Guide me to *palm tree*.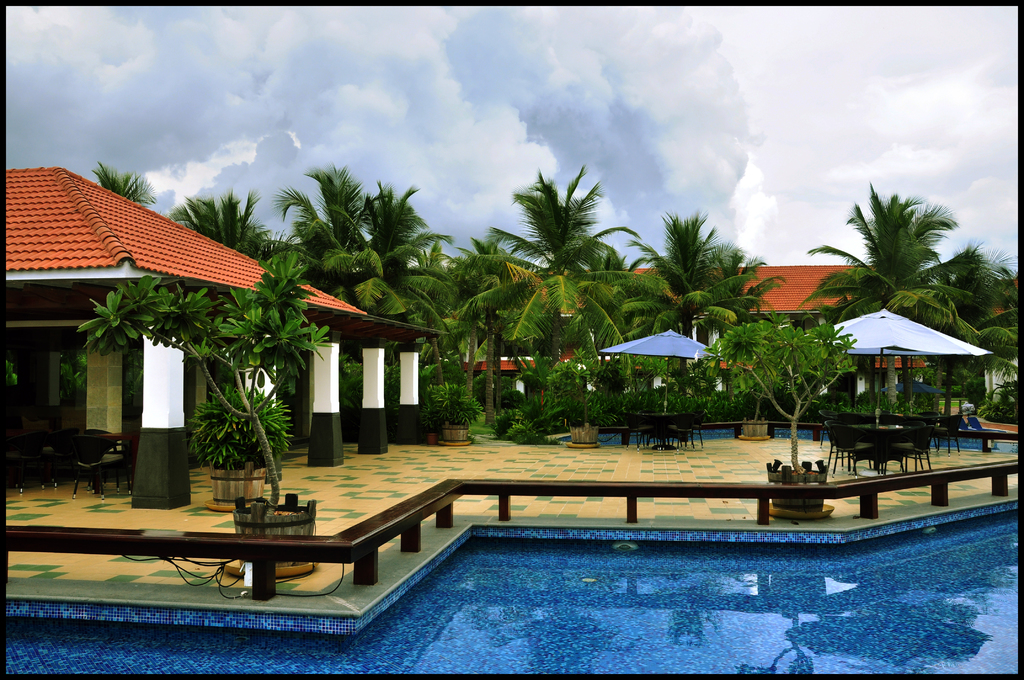
Guidance: bbox=(847, 193, 977, 339).
